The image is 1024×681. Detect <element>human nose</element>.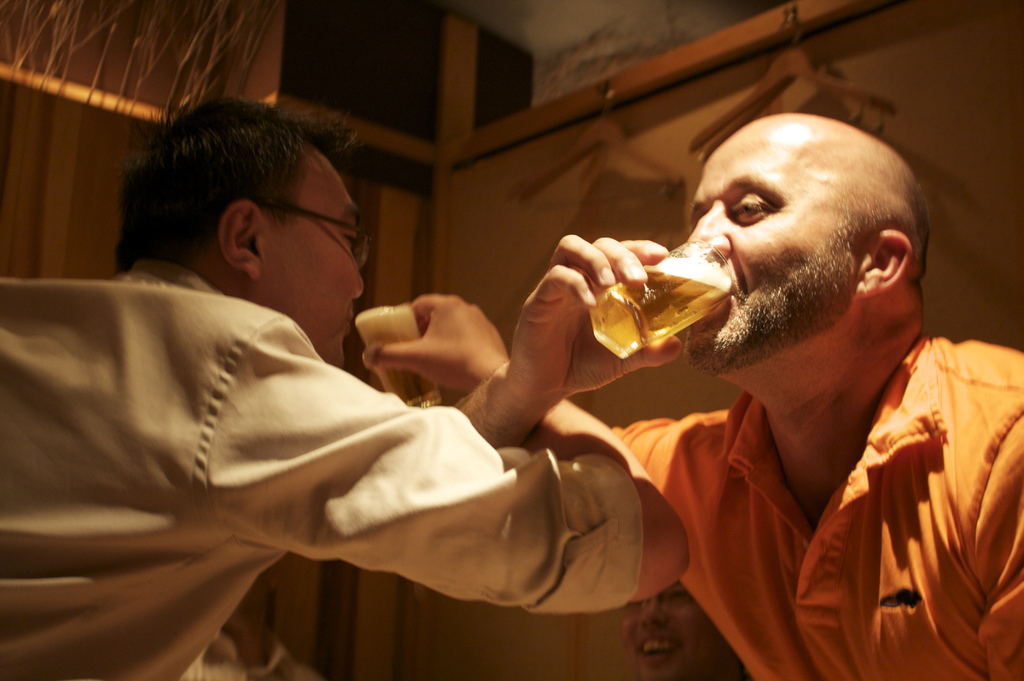
Detection: (354, 272, 366, 297).
